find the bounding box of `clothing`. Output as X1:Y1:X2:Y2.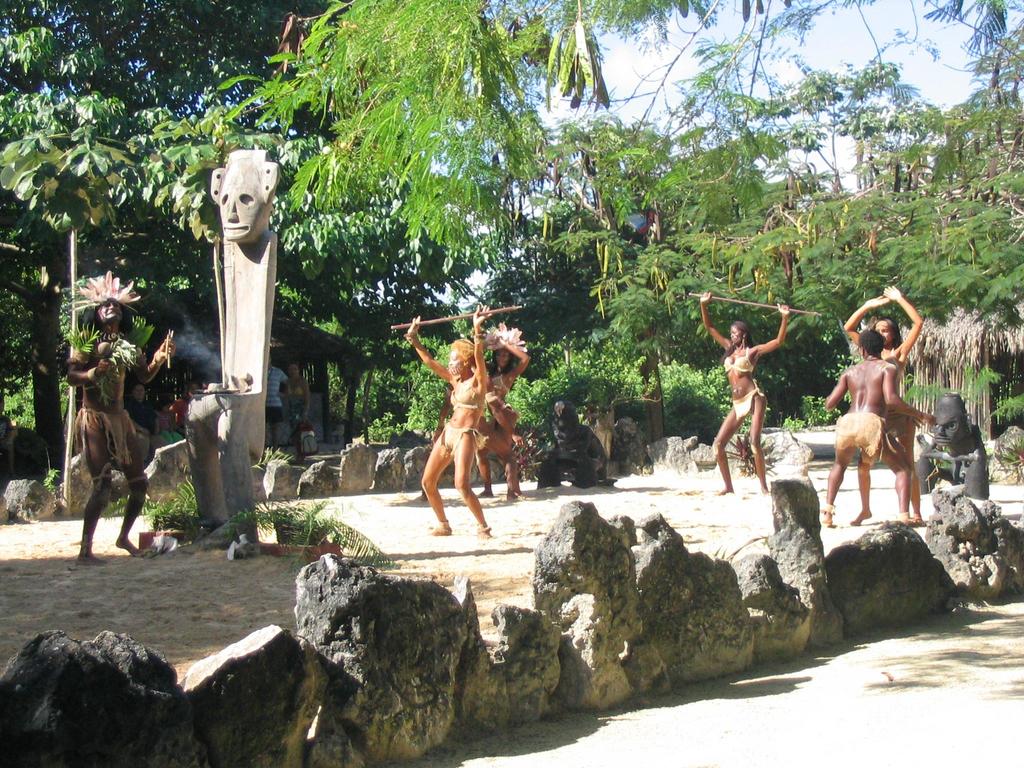
445:363:479:409.
